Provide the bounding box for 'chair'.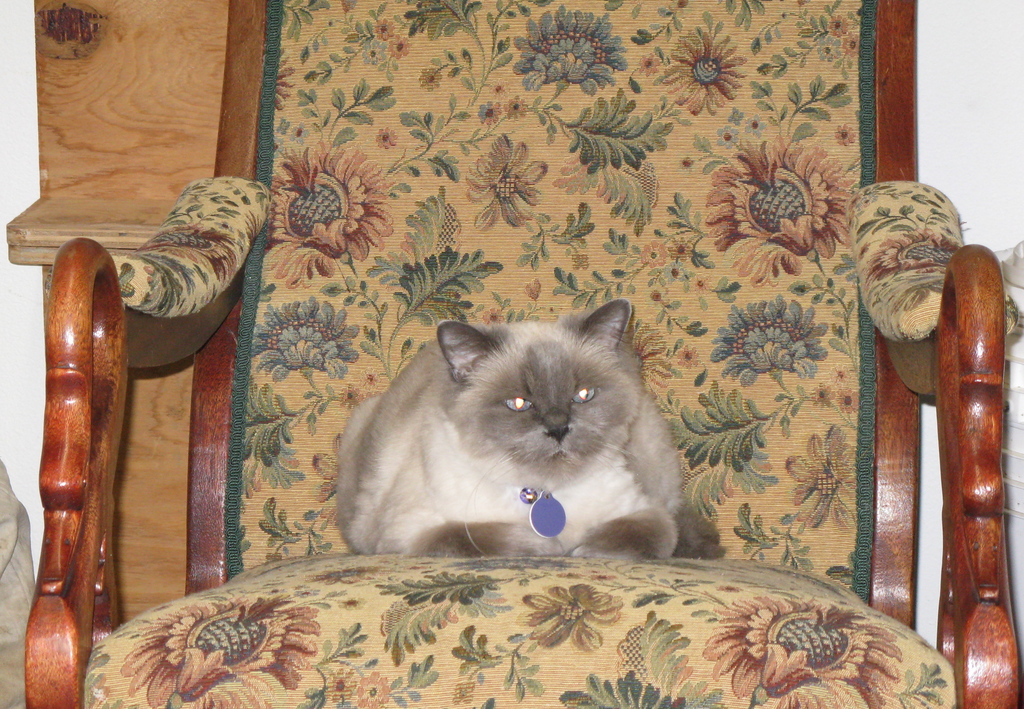
[35, 0, 1023, 708].
